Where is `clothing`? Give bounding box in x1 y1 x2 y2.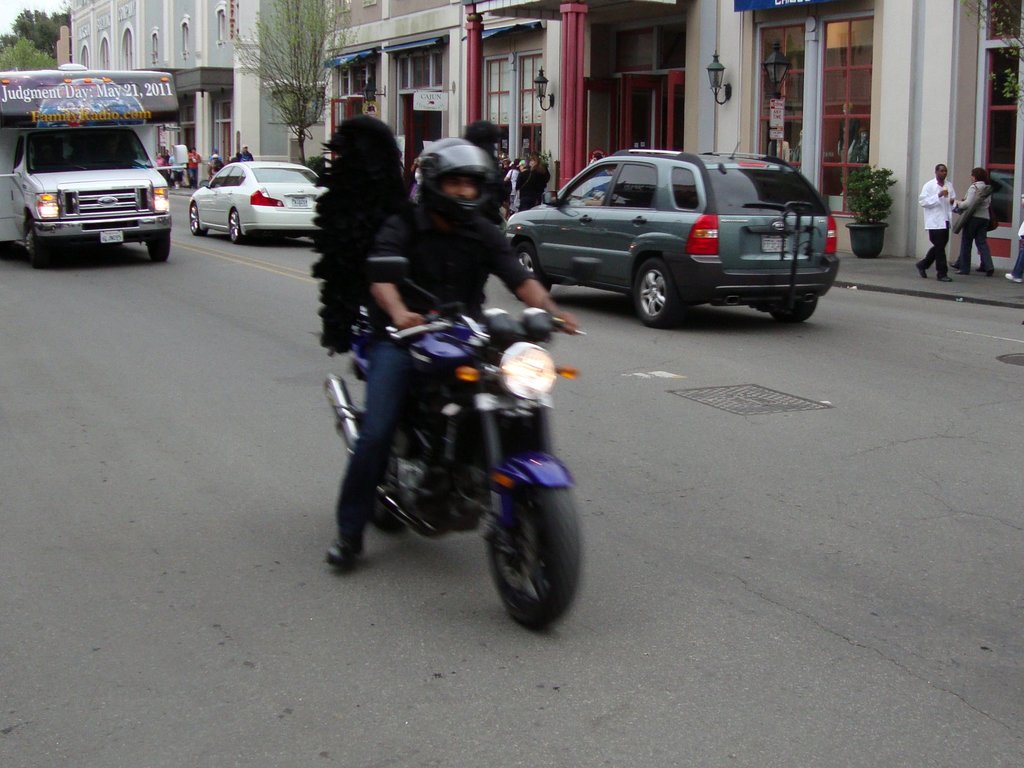
336 186 542 539.
